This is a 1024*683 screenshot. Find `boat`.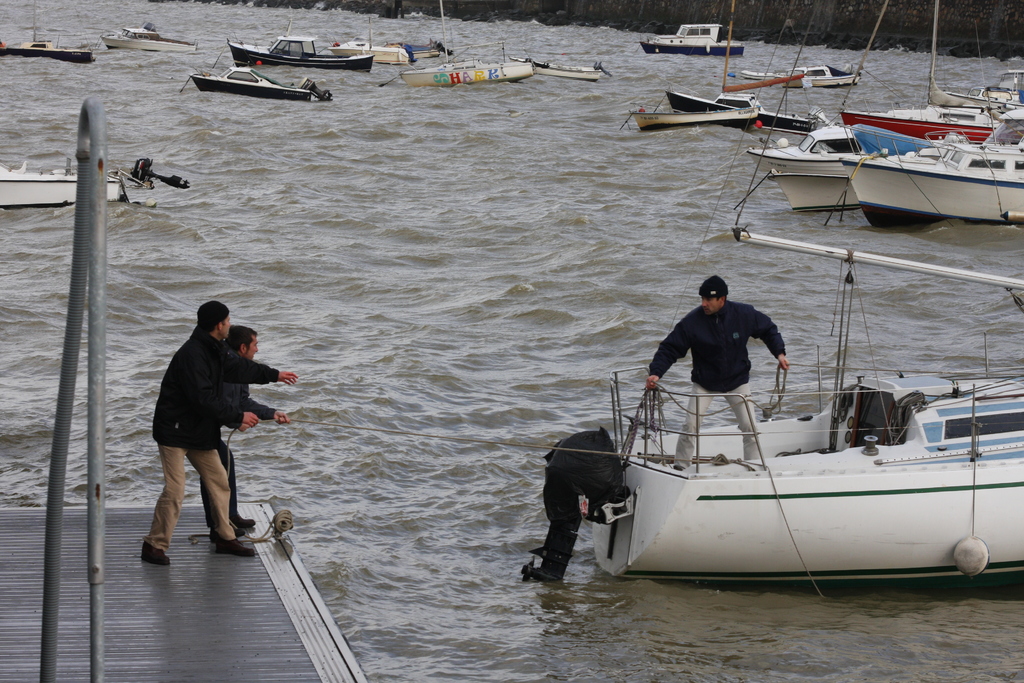
Bounding box: <box>509,53,591,79</box>.
